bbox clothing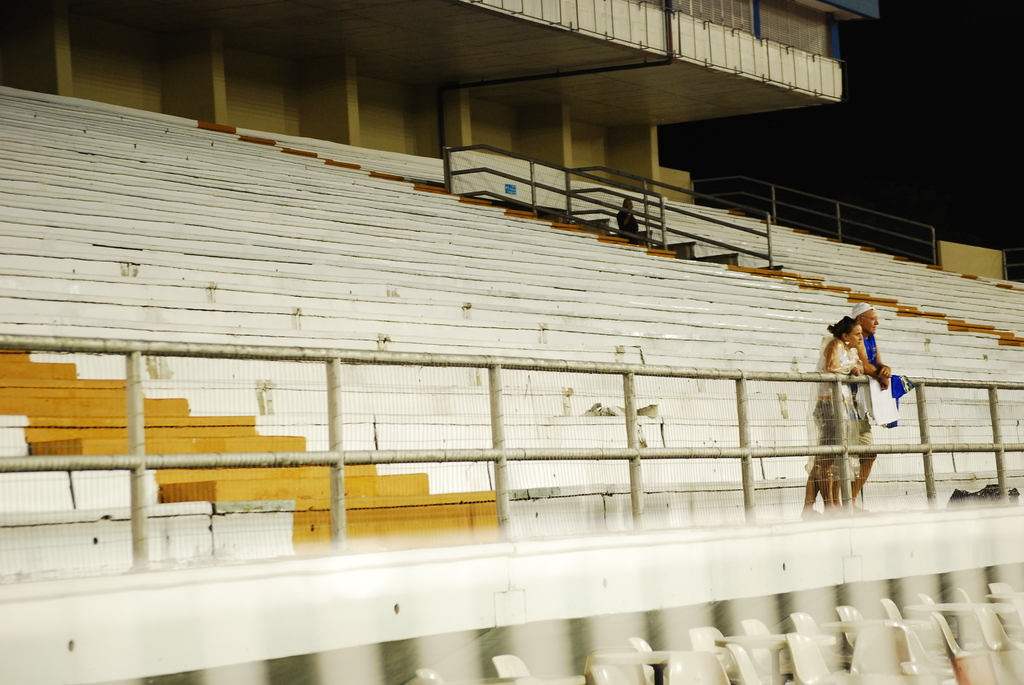
[808,336,860,474]
